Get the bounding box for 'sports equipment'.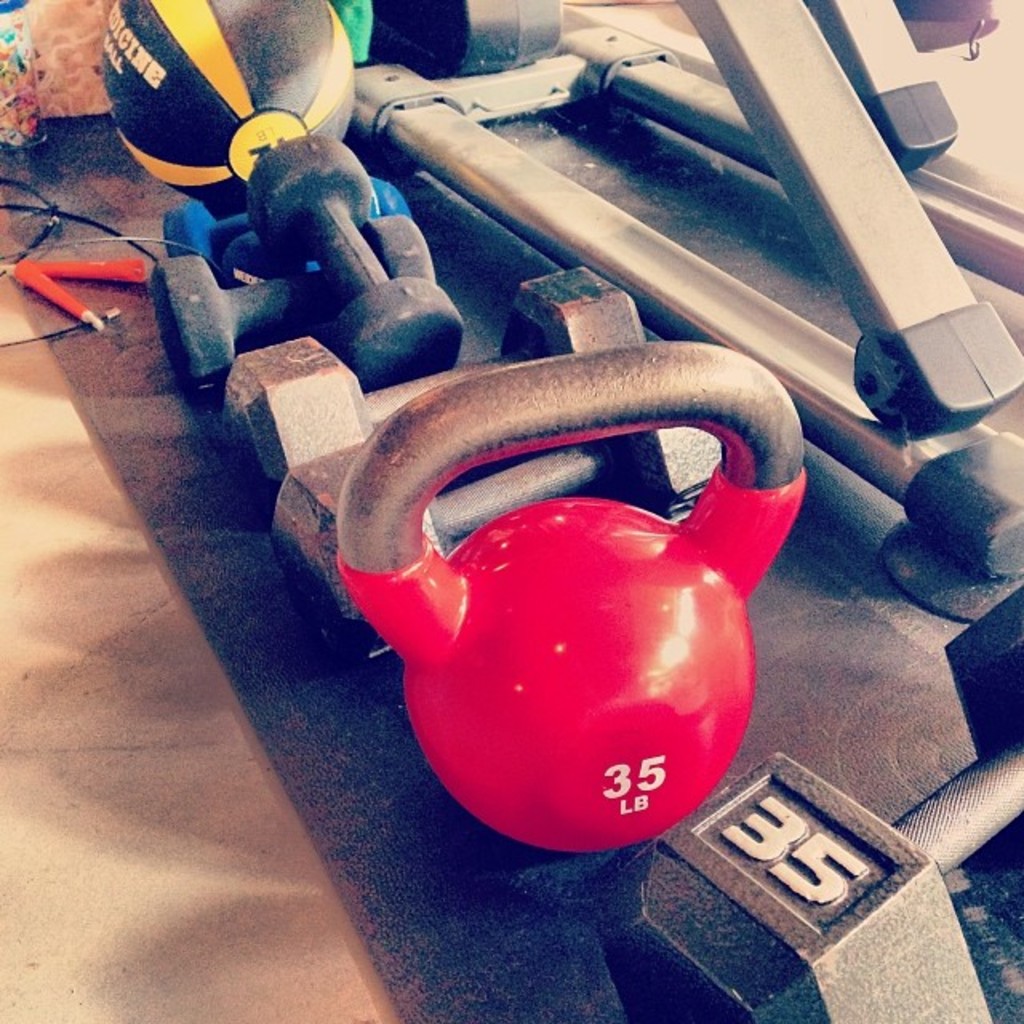
crop(261, 133, 474, 400).
